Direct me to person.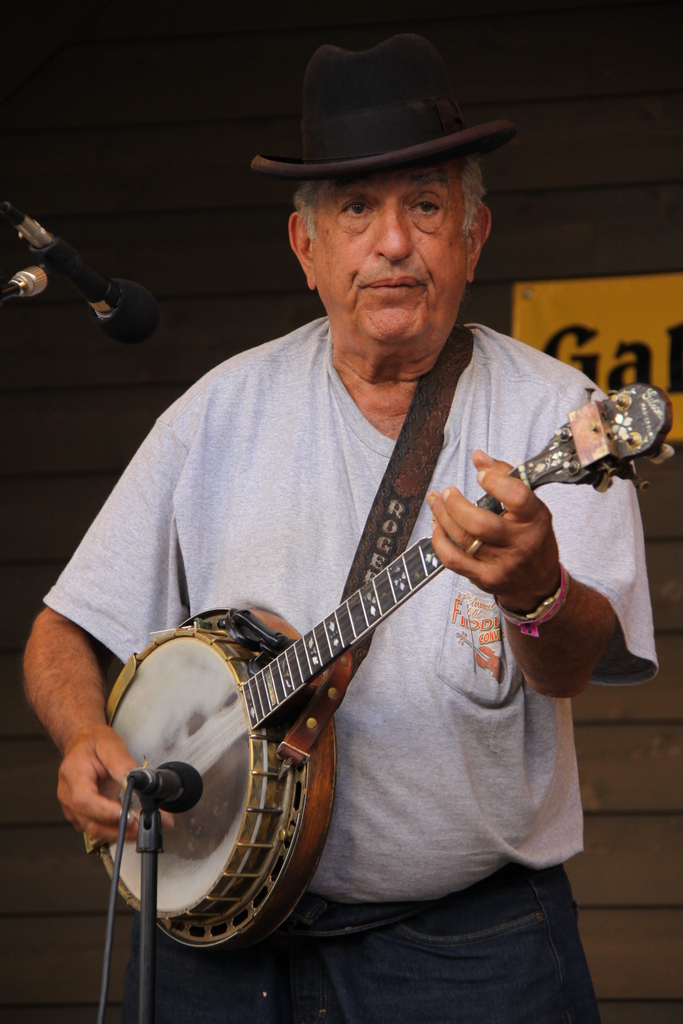
Direction: BBox(77, 168, 605, 1006).
